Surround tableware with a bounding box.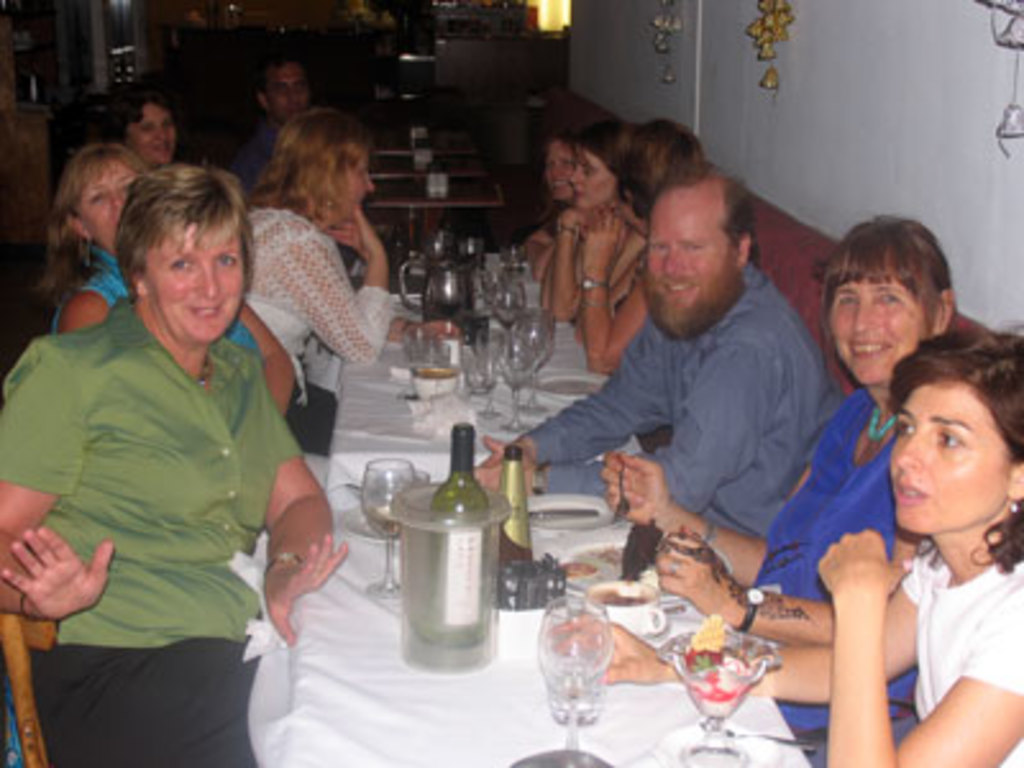
select_region(532, 594, 614, 750).
